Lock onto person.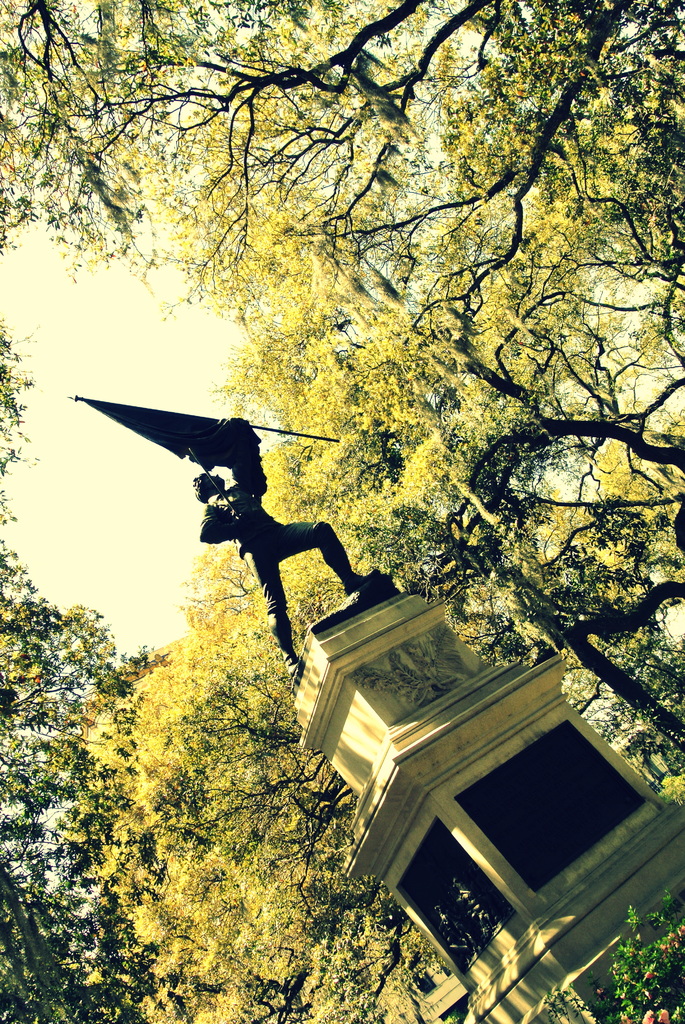
Locked: <bbox>145, 410, 365, 674</bbox>.
